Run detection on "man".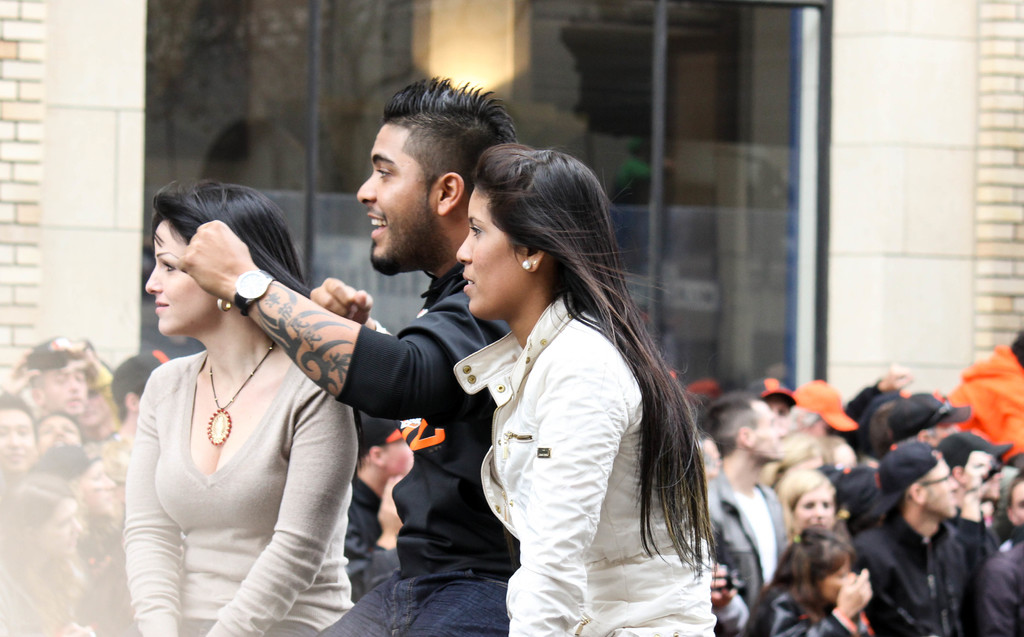
Result: [788, 380, 856, 461].
